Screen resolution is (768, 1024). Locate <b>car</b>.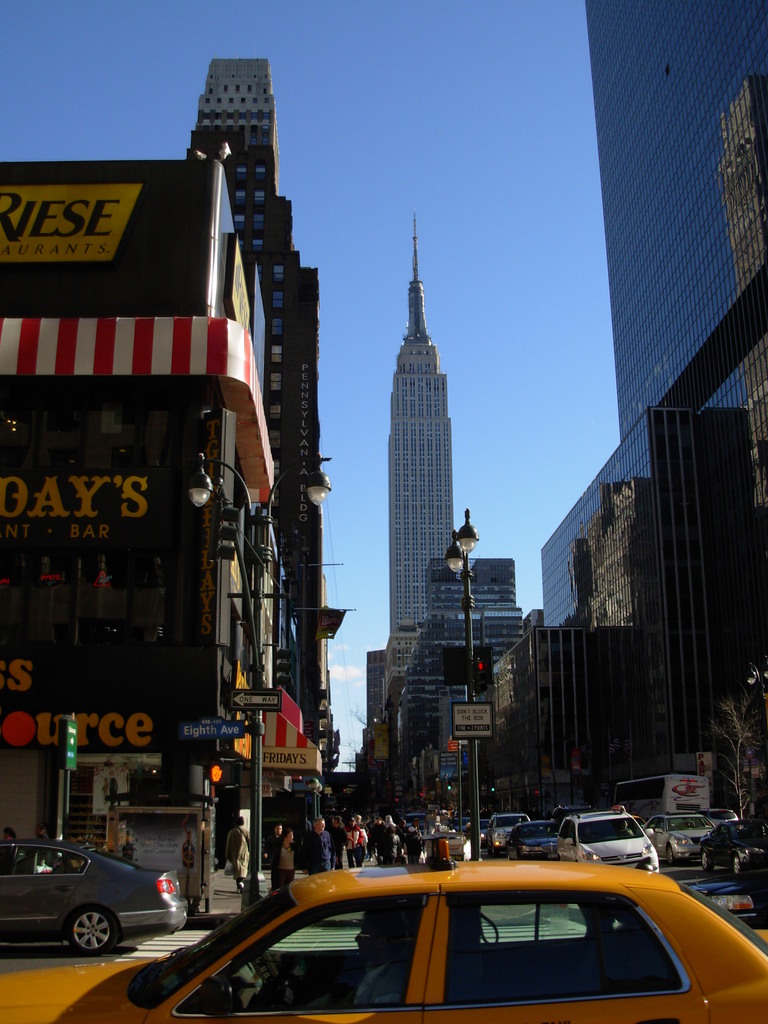
bbox(0, 829, 767, 1018).
